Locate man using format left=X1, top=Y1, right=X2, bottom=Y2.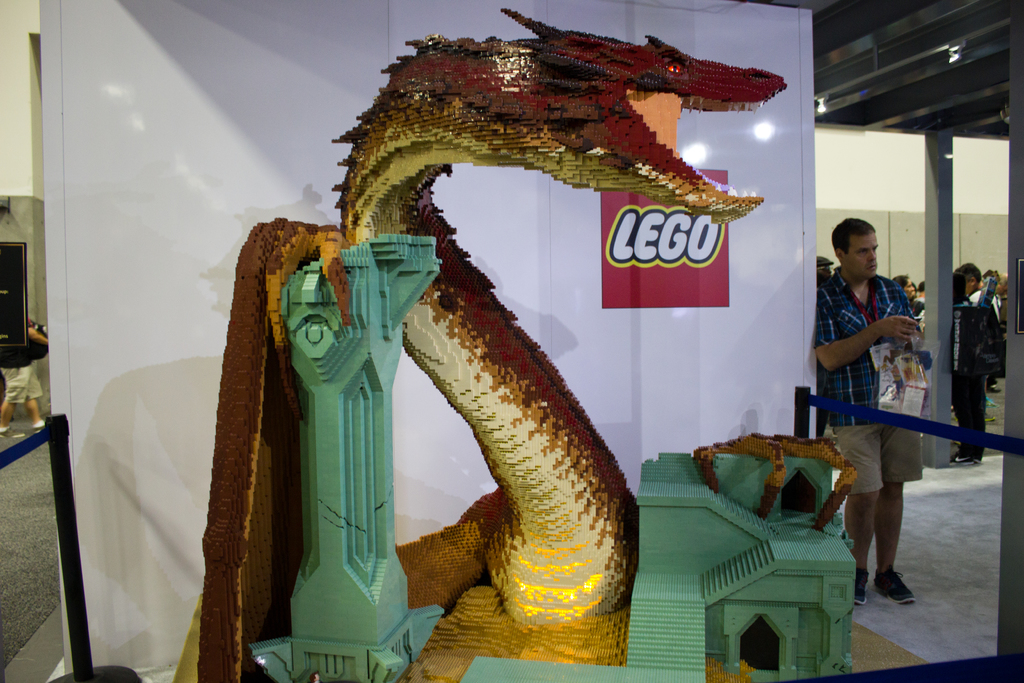
left=0, top=317, right=46, bottom=440.
